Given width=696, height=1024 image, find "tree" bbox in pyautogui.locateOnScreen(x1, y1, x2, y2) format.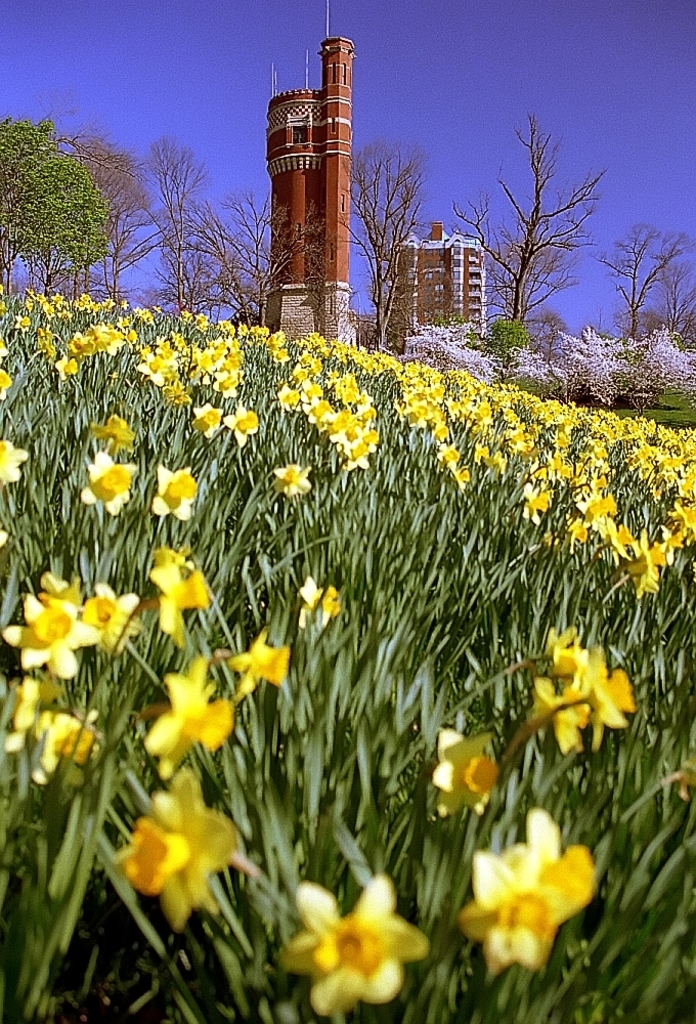
pyautogui.locateOnScreen(209, 186, 322, 334).
